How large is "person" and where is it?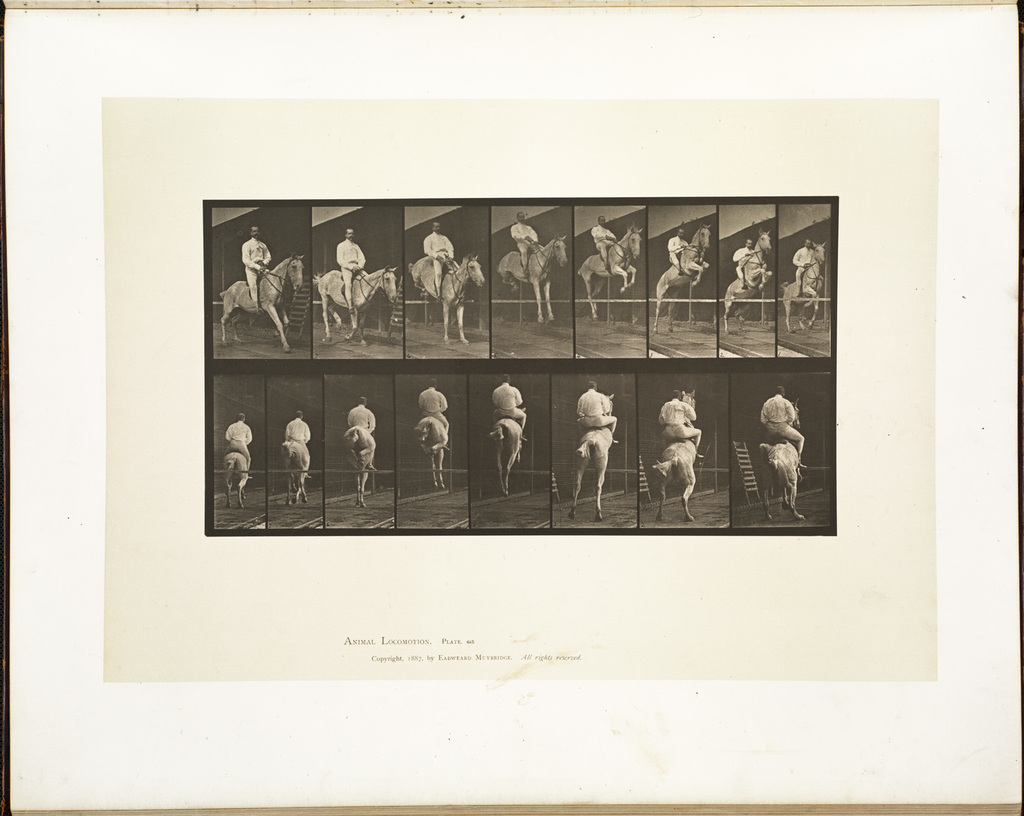
Bounding box: rect(286, 409, 314, 452).
